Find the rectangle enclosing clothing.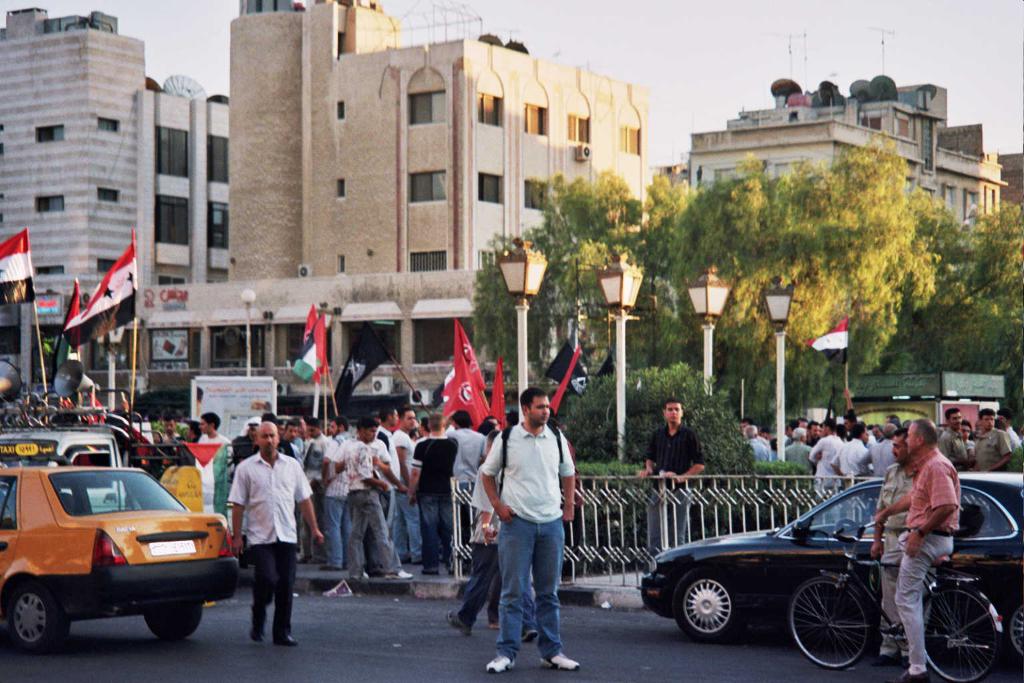
{"left": 323, "top": 444, "right": 345, "bottom": 498}.
